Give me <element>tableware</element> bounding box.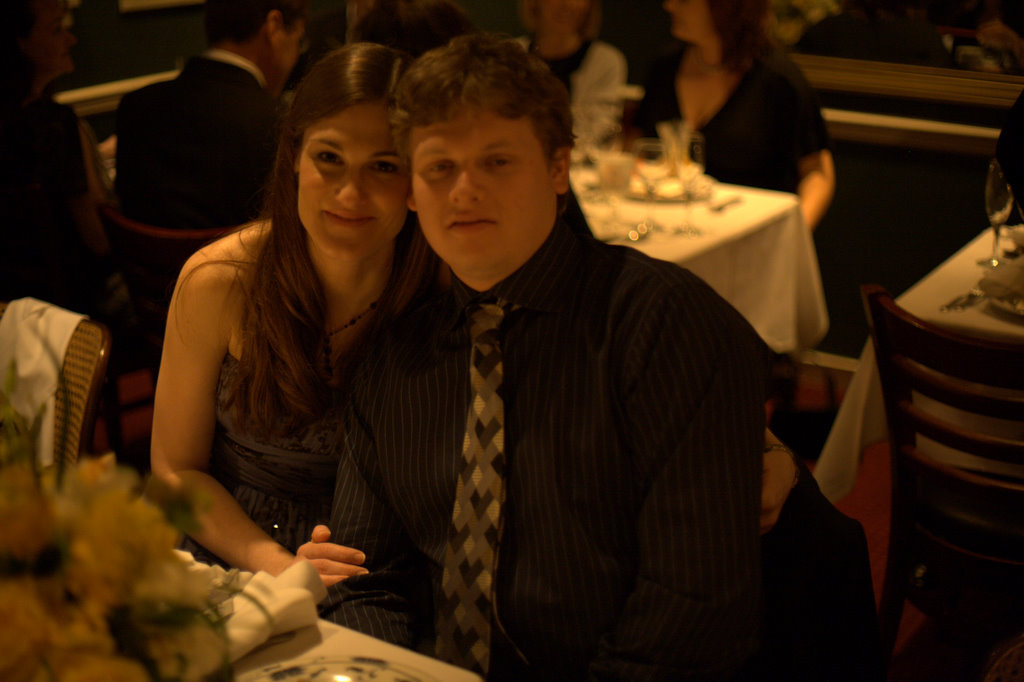
<region>579, 190, 616, 215</region>.
